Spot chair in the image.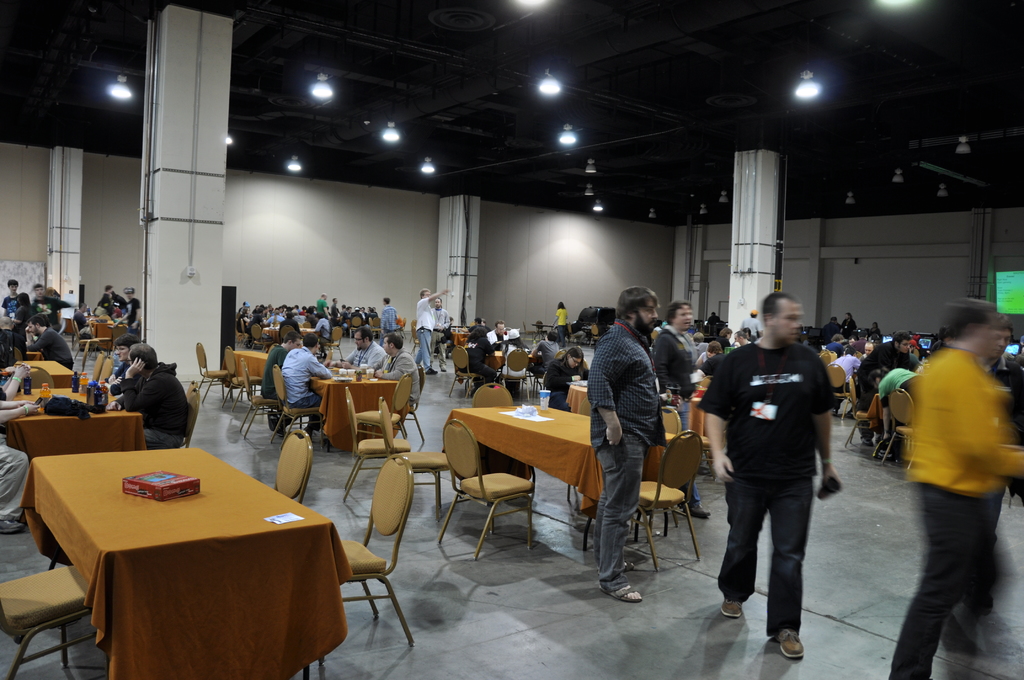
chair found at [left=583, top=359, right=591, bottom=369].
